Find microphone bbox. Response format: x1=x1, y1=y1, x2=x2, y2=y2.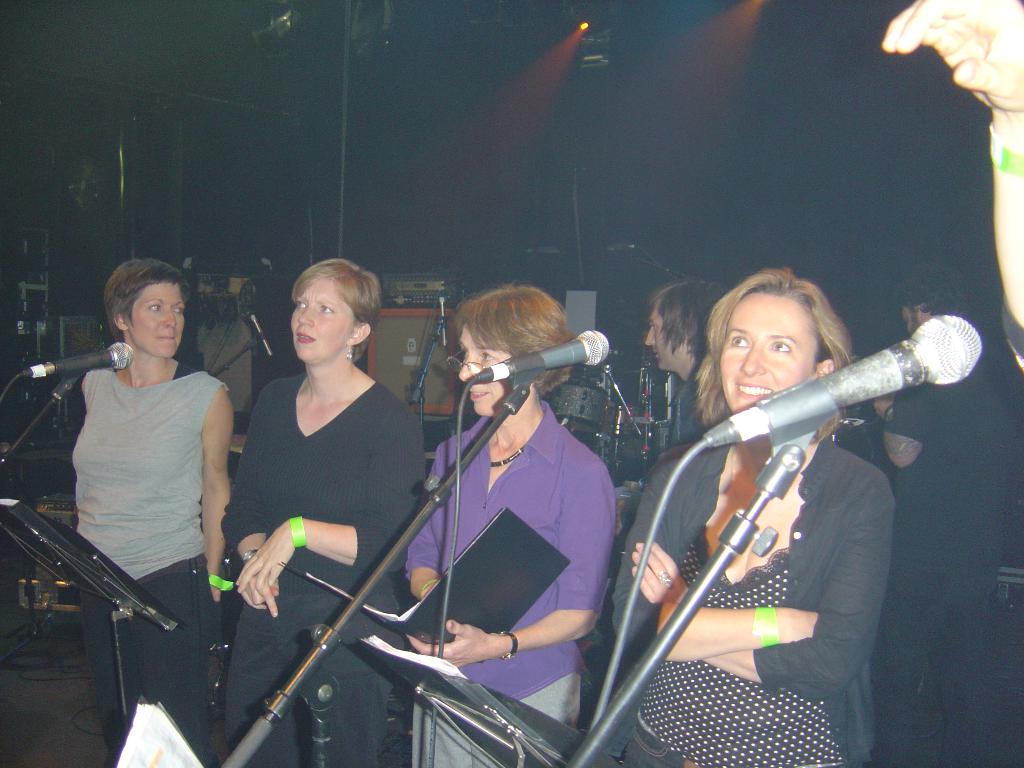
x1=771, y1=313, x2=979, y2=458.
